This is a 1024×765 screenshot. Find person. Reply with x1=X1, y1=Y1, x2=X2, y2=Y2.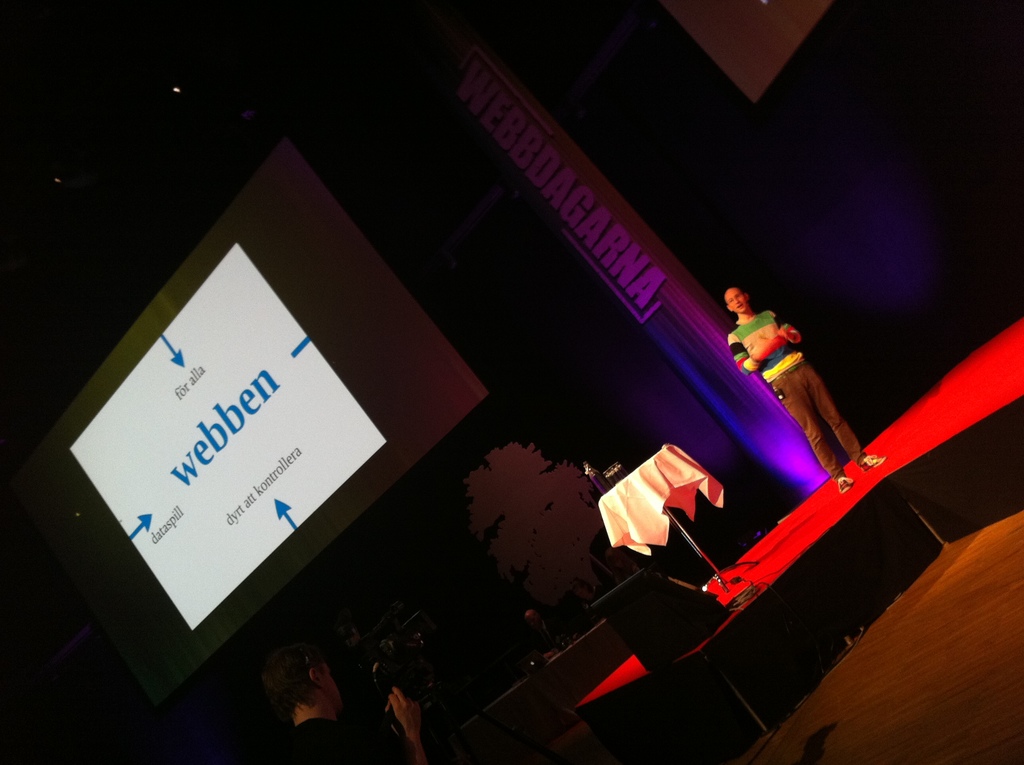
x1=724, y1=275, x2=857, y2=482.
